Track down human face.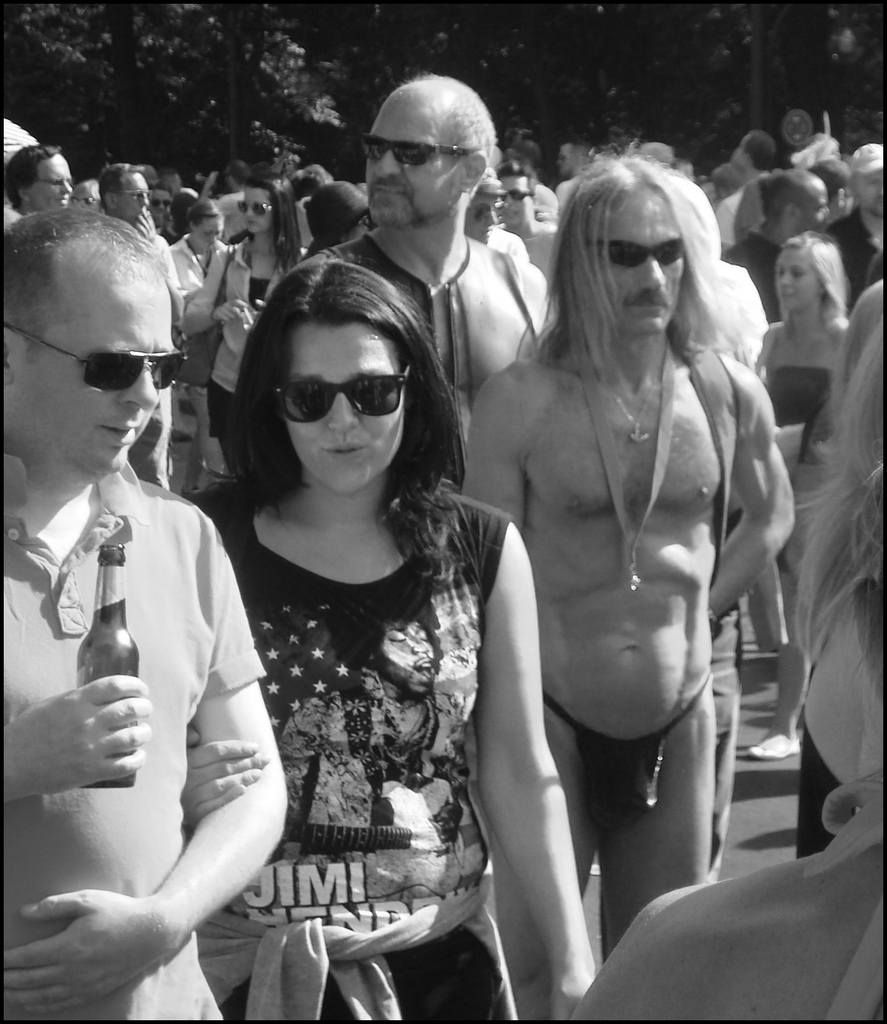
Tracked to (856, 170, 886, 216).
